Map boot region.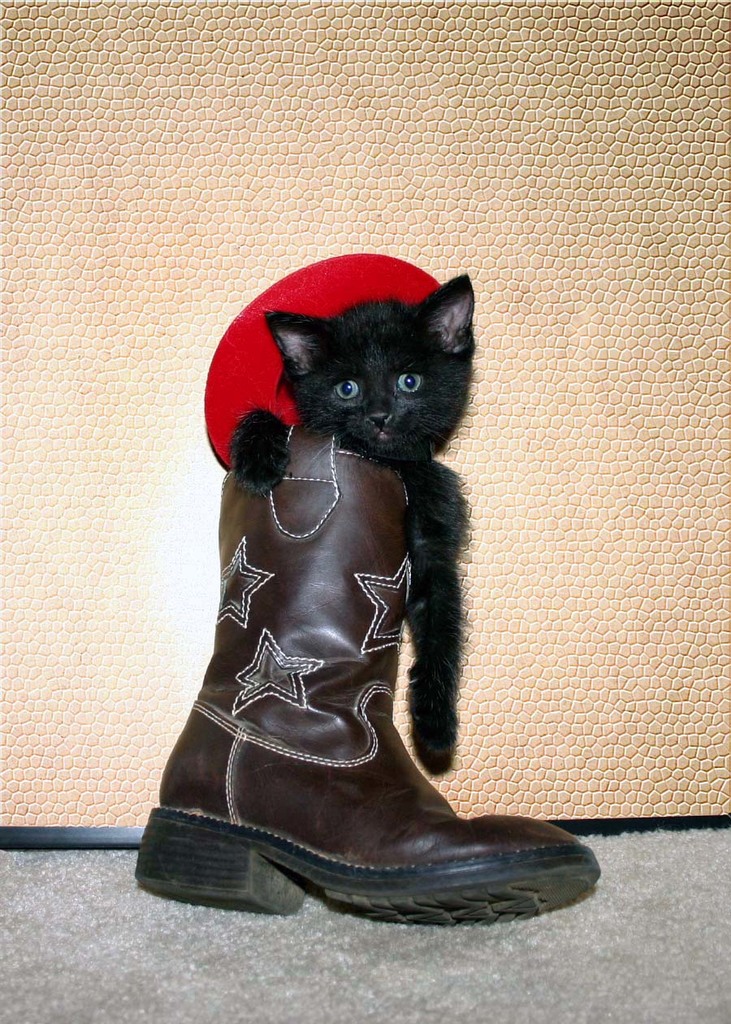
Mapped to [132, 426, 600, 926].
